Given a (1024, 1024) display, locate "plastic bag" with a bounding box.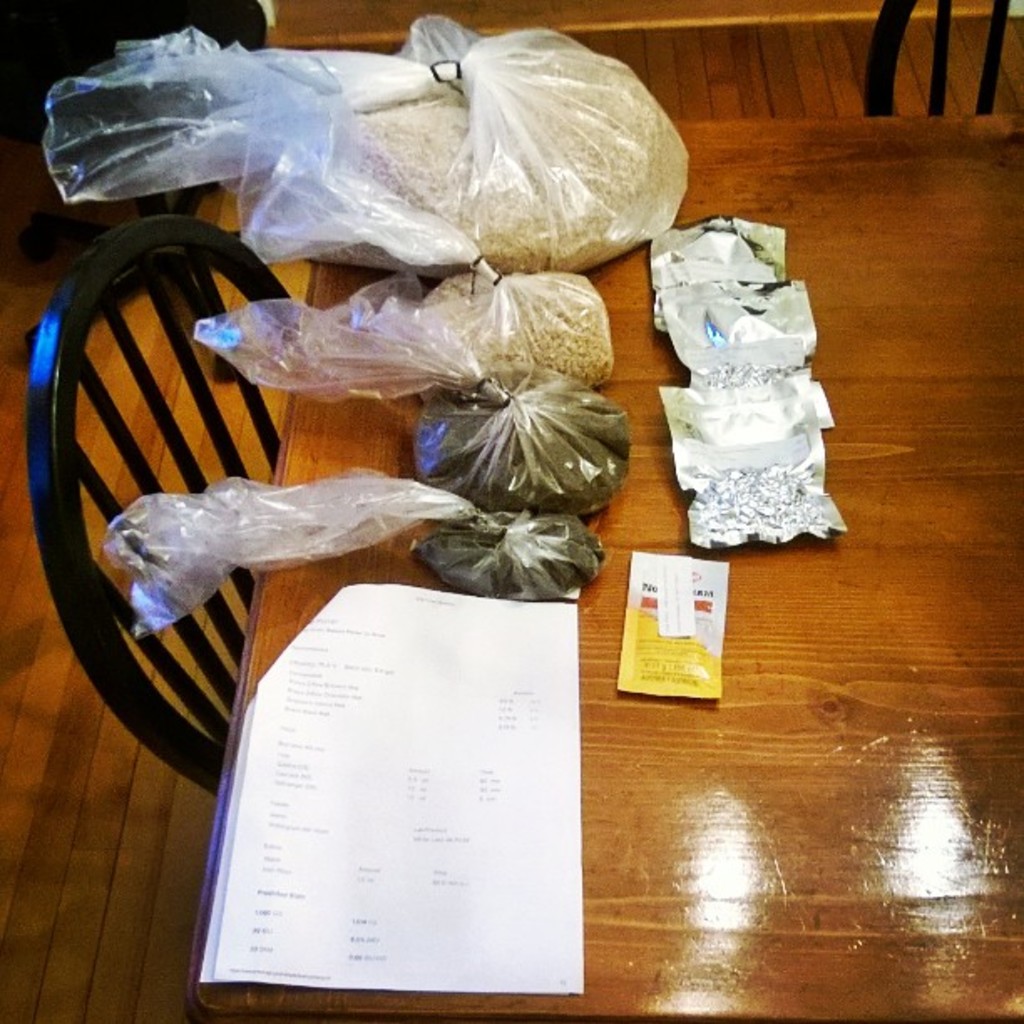
Located: box=[229, 90, 624, 385].
